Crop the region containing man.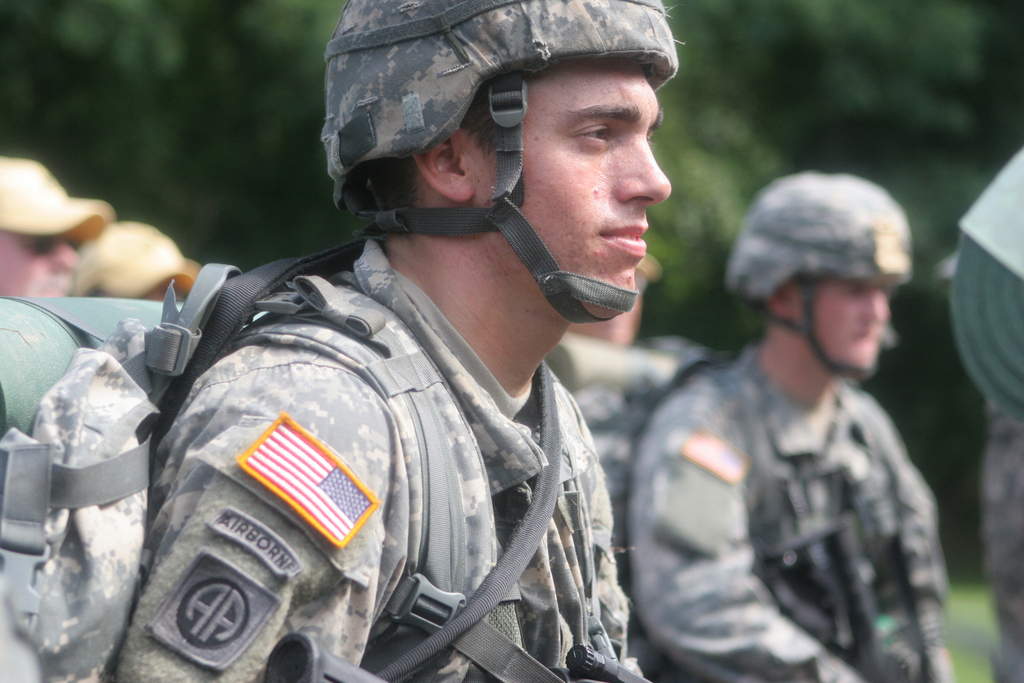
Crop region: rect(76, 219, 196, 300).
